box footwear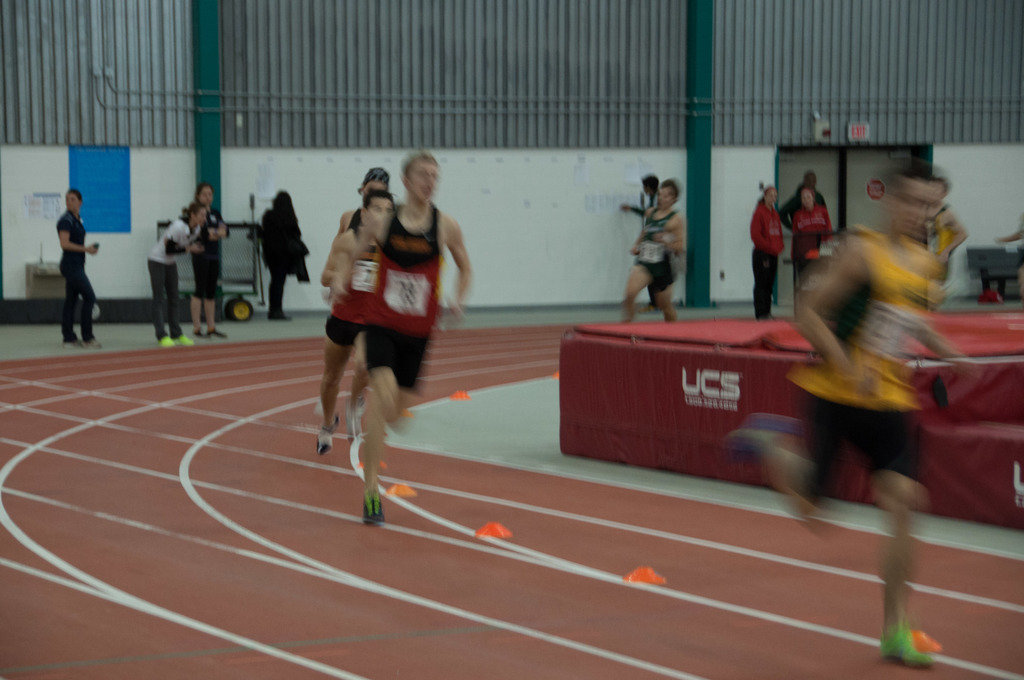
<region>209, 324, 224, 339</region>
